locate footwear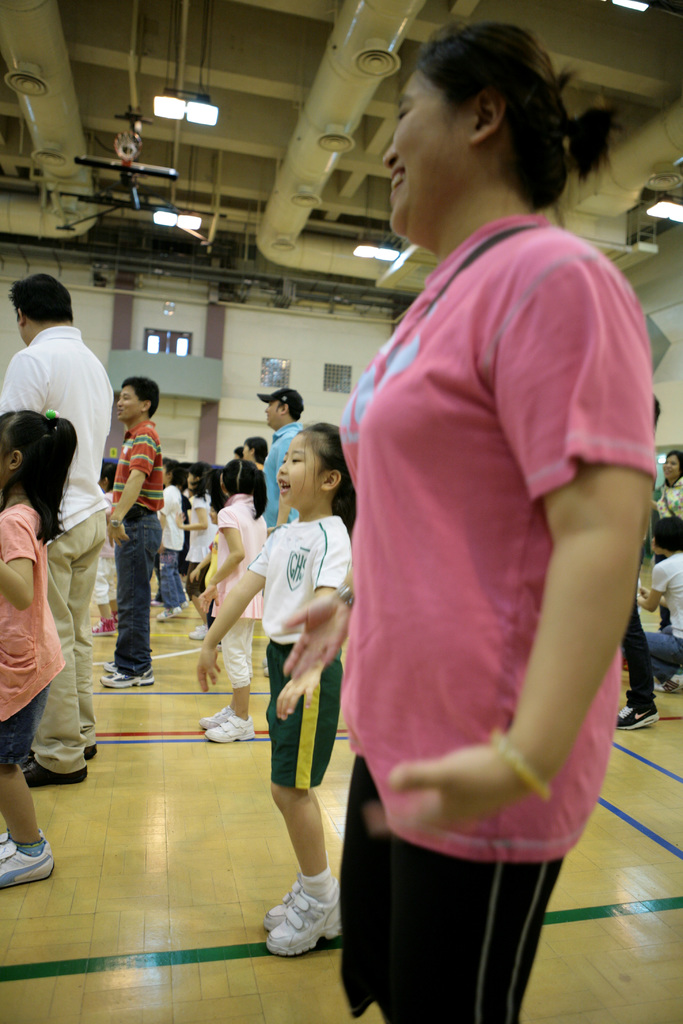
[95, 665, 162, 697]
